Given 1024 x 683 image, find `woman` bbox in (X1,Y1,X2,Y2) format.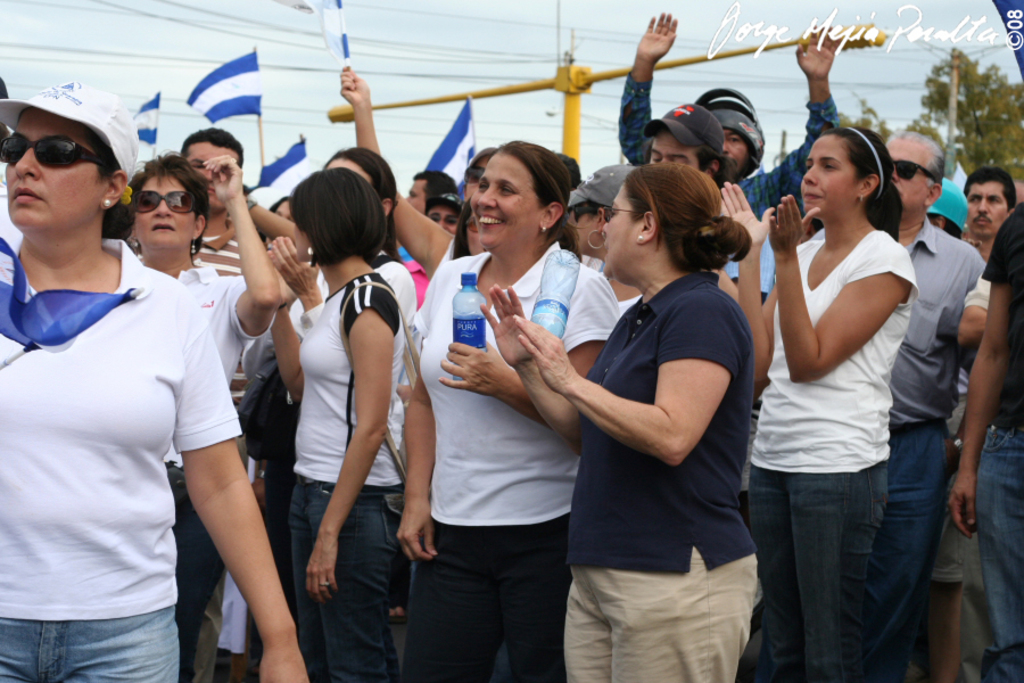
(0,74,308,682).
